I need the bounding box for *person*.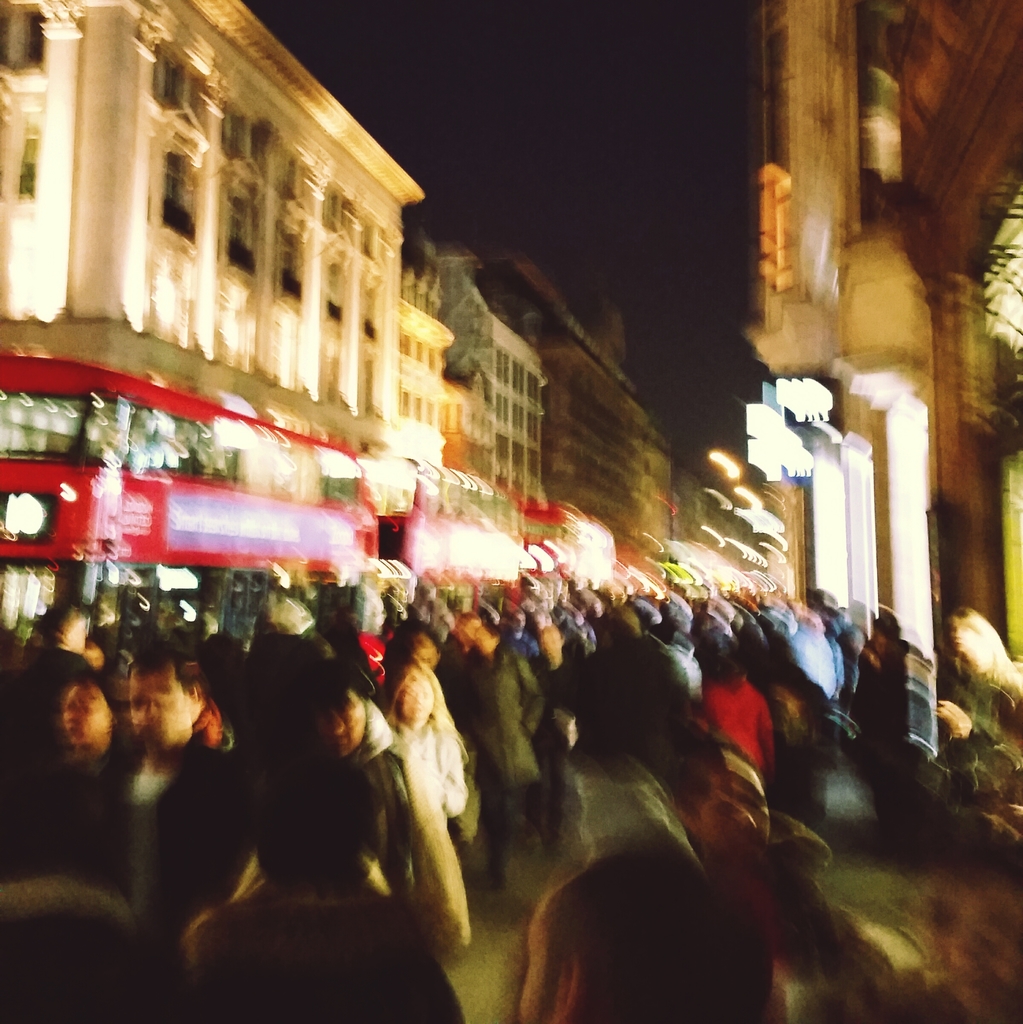
Here it is: bbox(878, 827, 1022, 1023).
